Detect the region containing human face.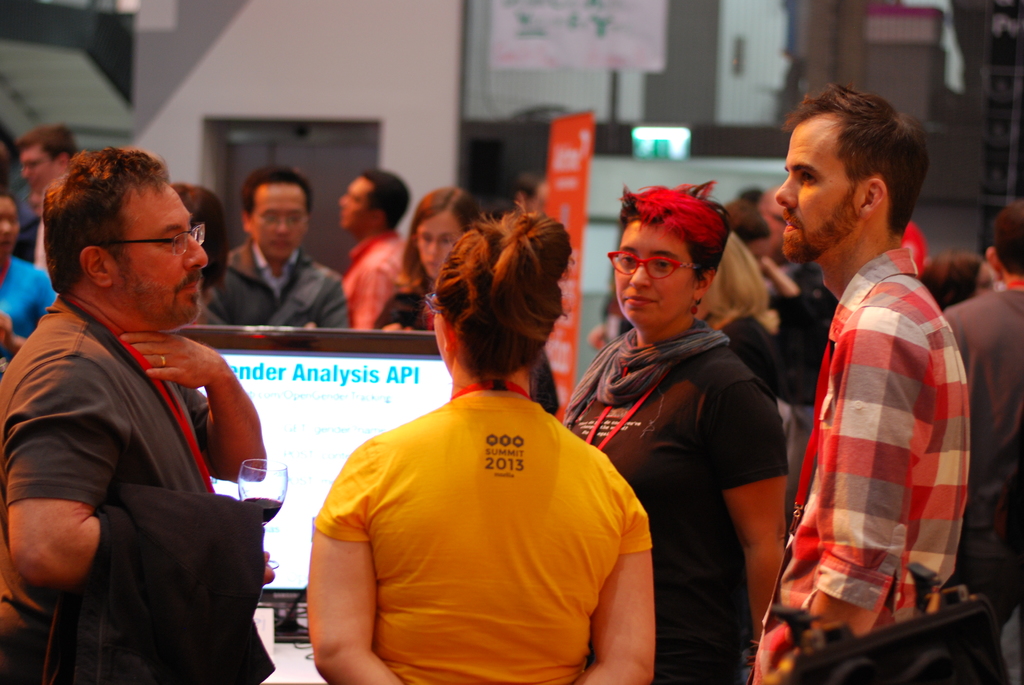
{"left": 14, "top": 145, "right": 63, "bottom": 189}.
